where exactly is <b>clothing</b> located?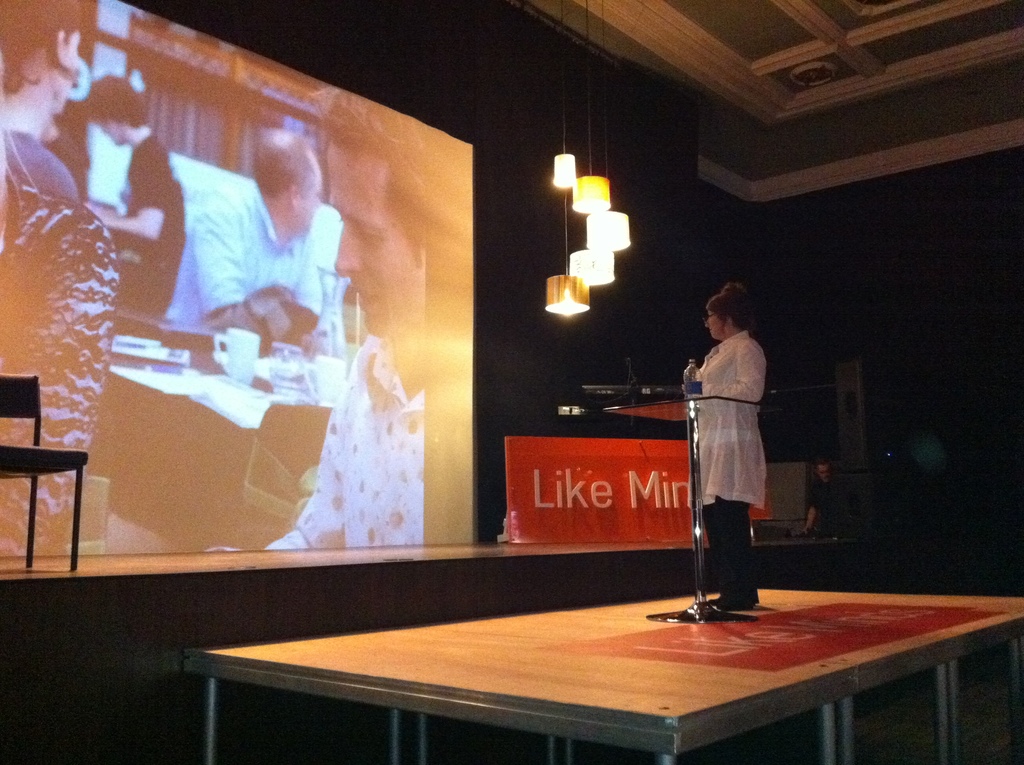
Its bounding box is [left=0, top=127, right=84, bottom=209].
